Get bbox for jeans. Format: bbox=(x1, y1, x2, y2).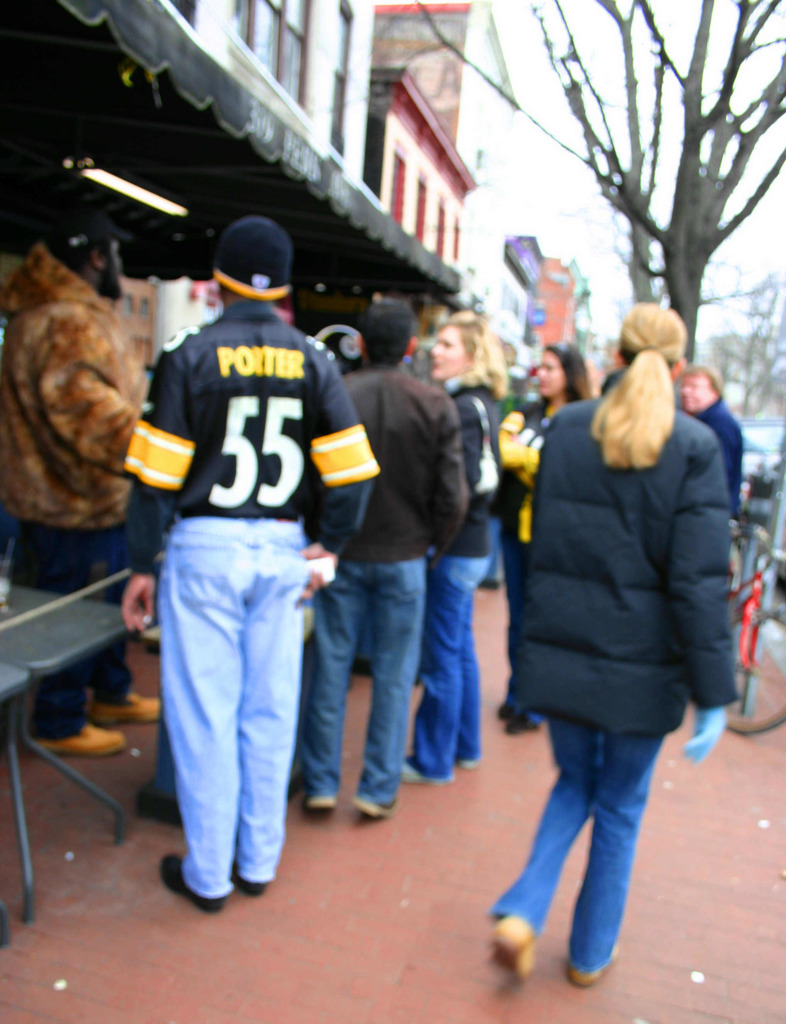
bbox=(504, 692, 702, 969).
